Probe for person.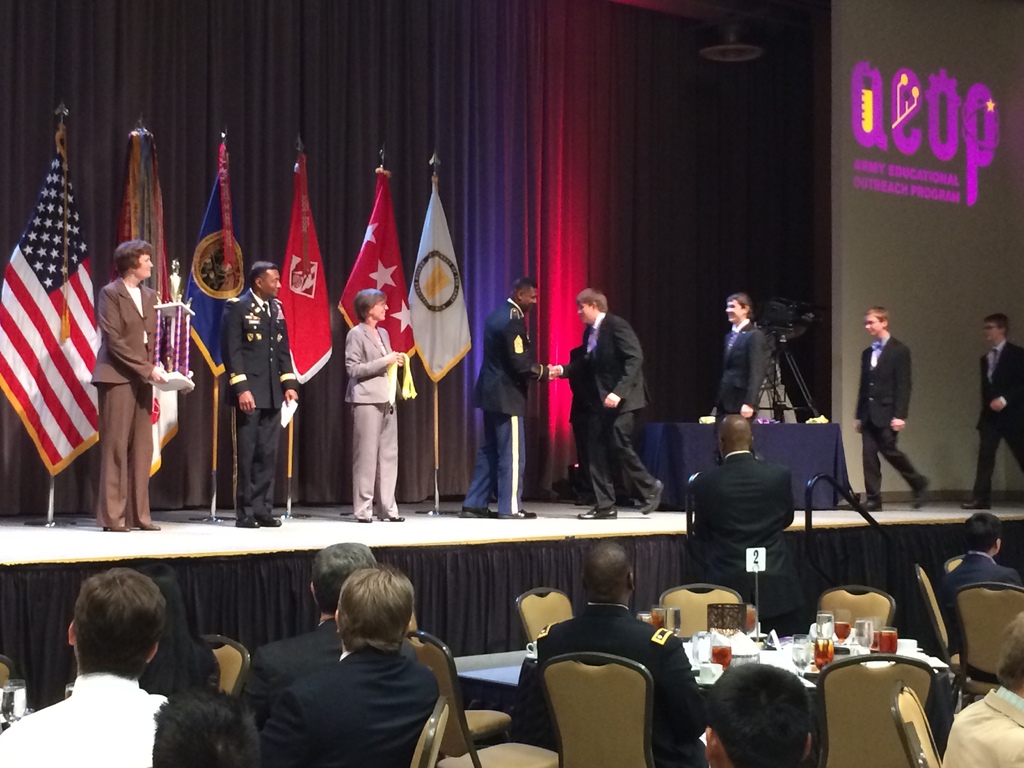
Probe result: select_region(855, 291, 929, 512).
